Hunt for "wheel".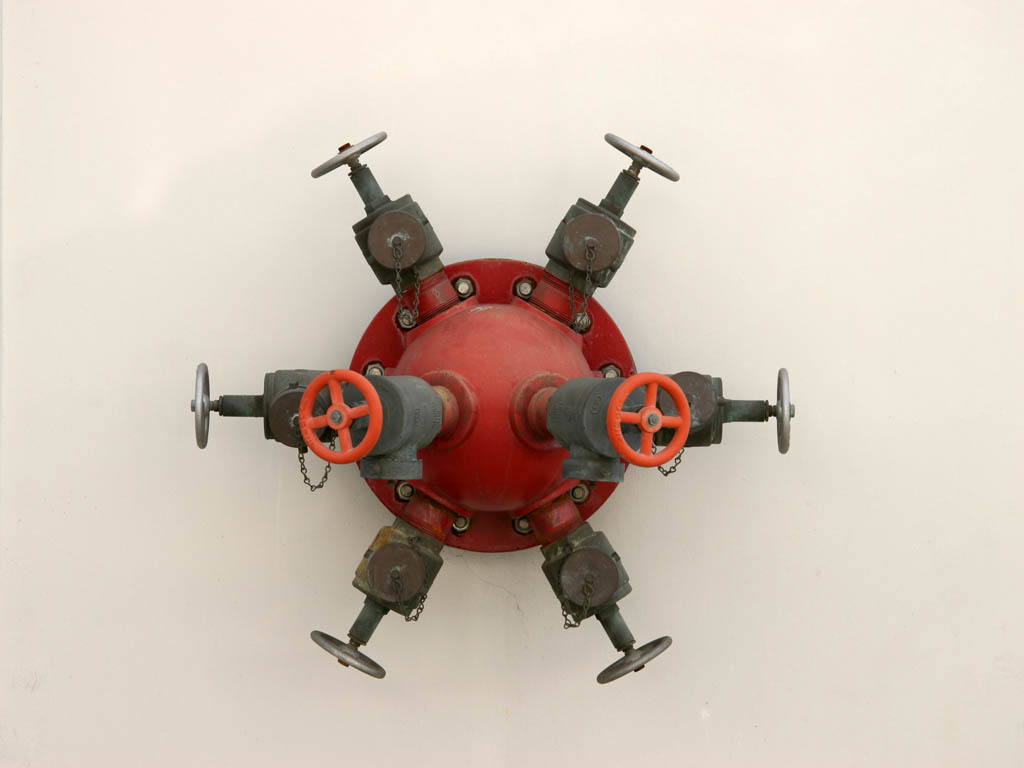
Hunted down at (282, 381, 377, 468).
